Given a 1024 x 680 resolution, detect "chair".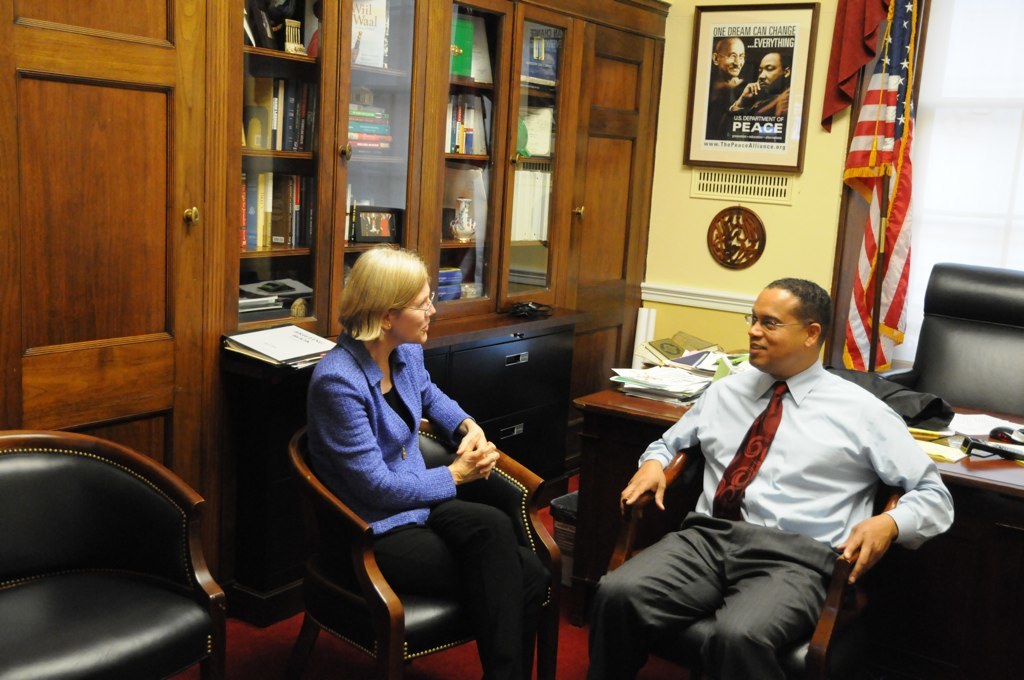
bbox=[609, 445, 901, 679].
